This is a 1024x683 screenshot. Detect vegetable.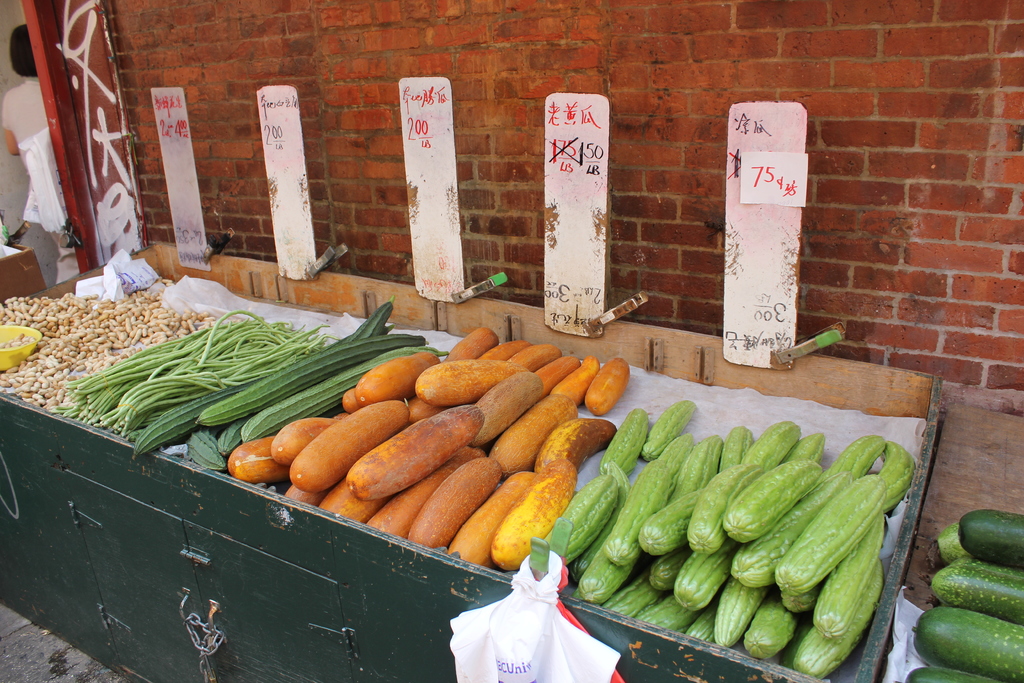
<bbox>328, 472, 398, 522</bbox>.
